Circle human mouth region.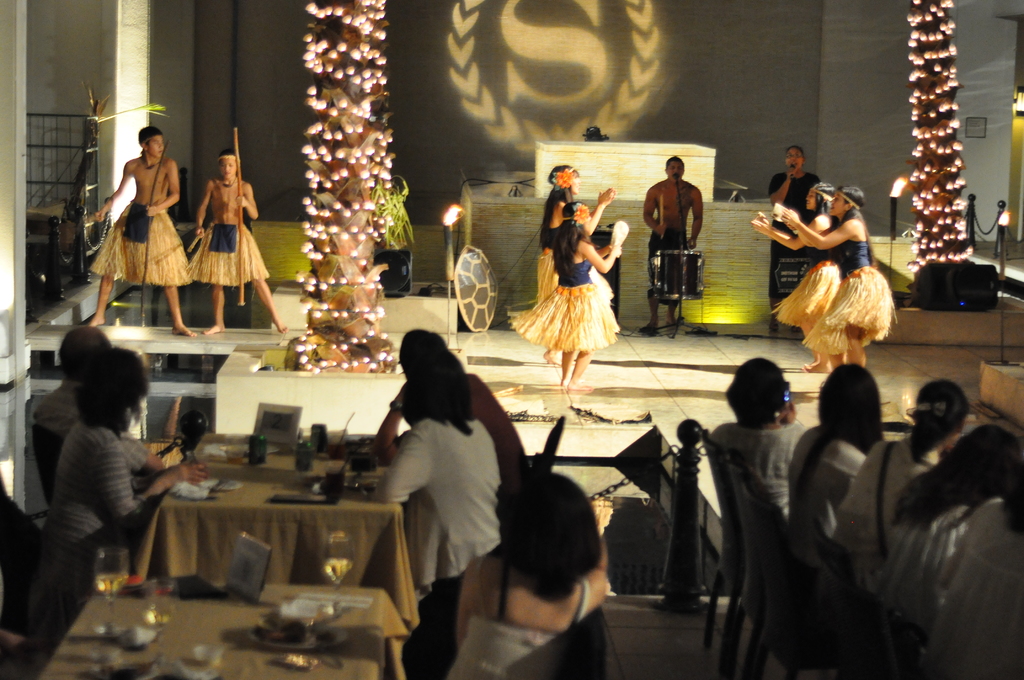
Region: pyautogui.locateOnScreen(804, 202, 815, 209).
